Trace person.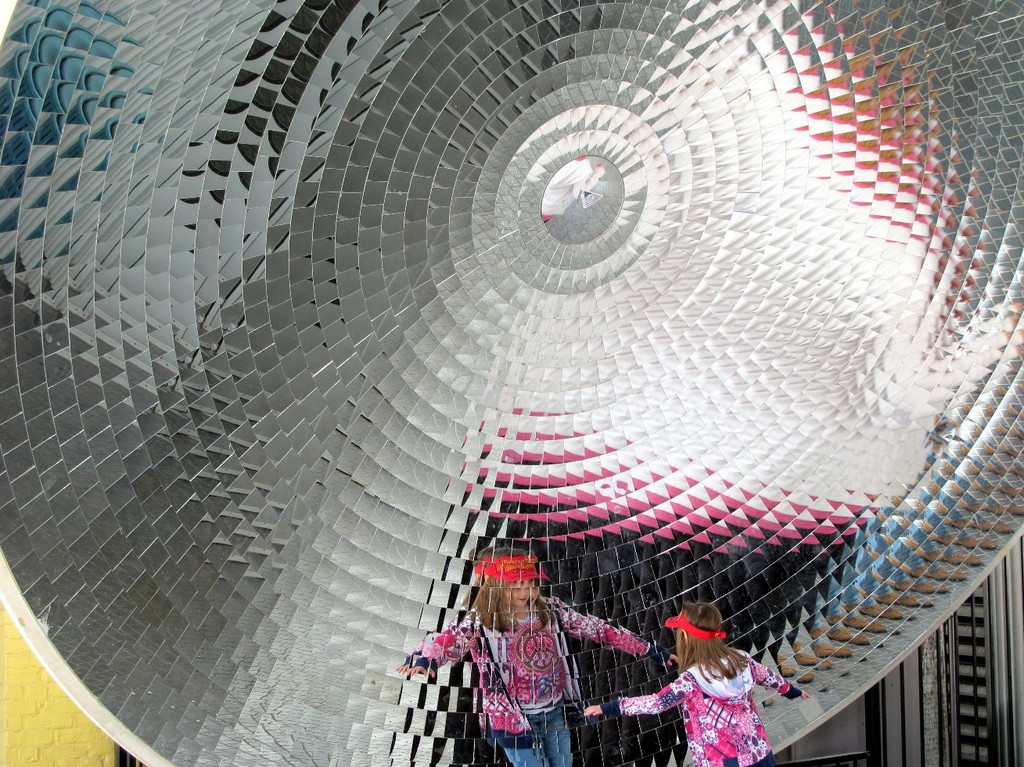
Traced to <region>387, 554, 681, 766</region>.
